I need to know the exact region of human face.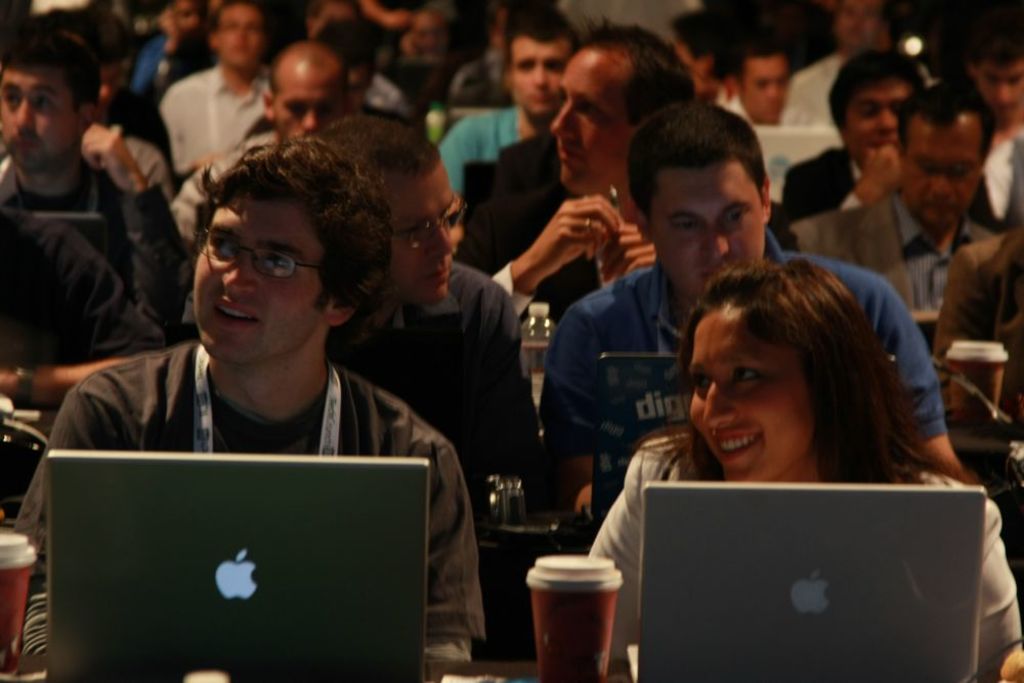
Region: left=272, top=56, right=344, bottom=138.
